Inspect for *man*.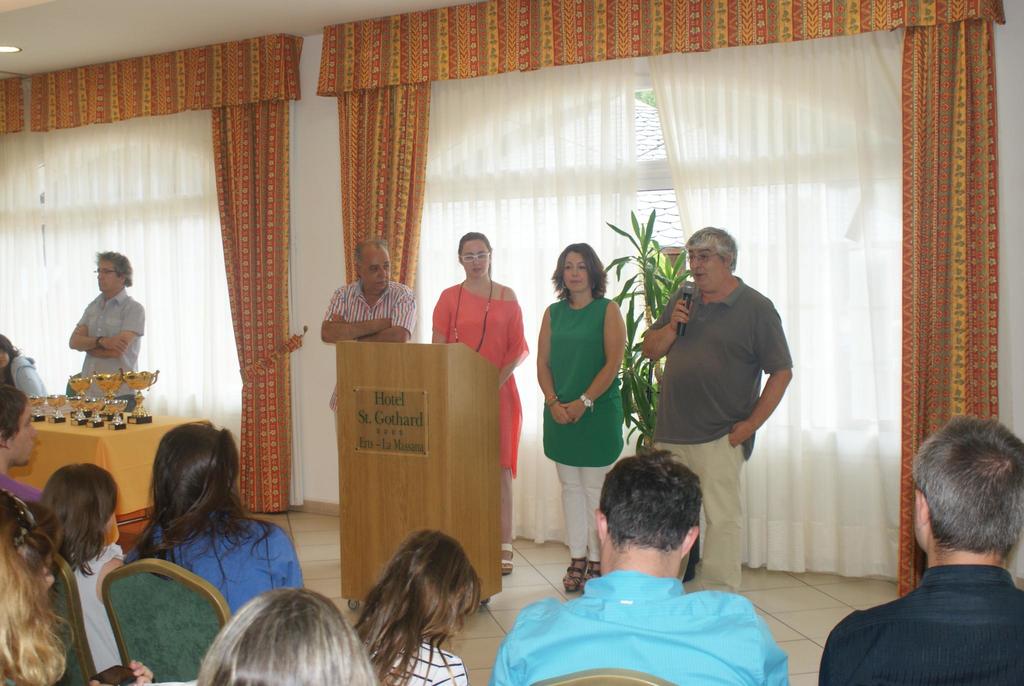
Inspection: {"x1": 636, "y1": 229, "x2": 792, "y2": 595}.
